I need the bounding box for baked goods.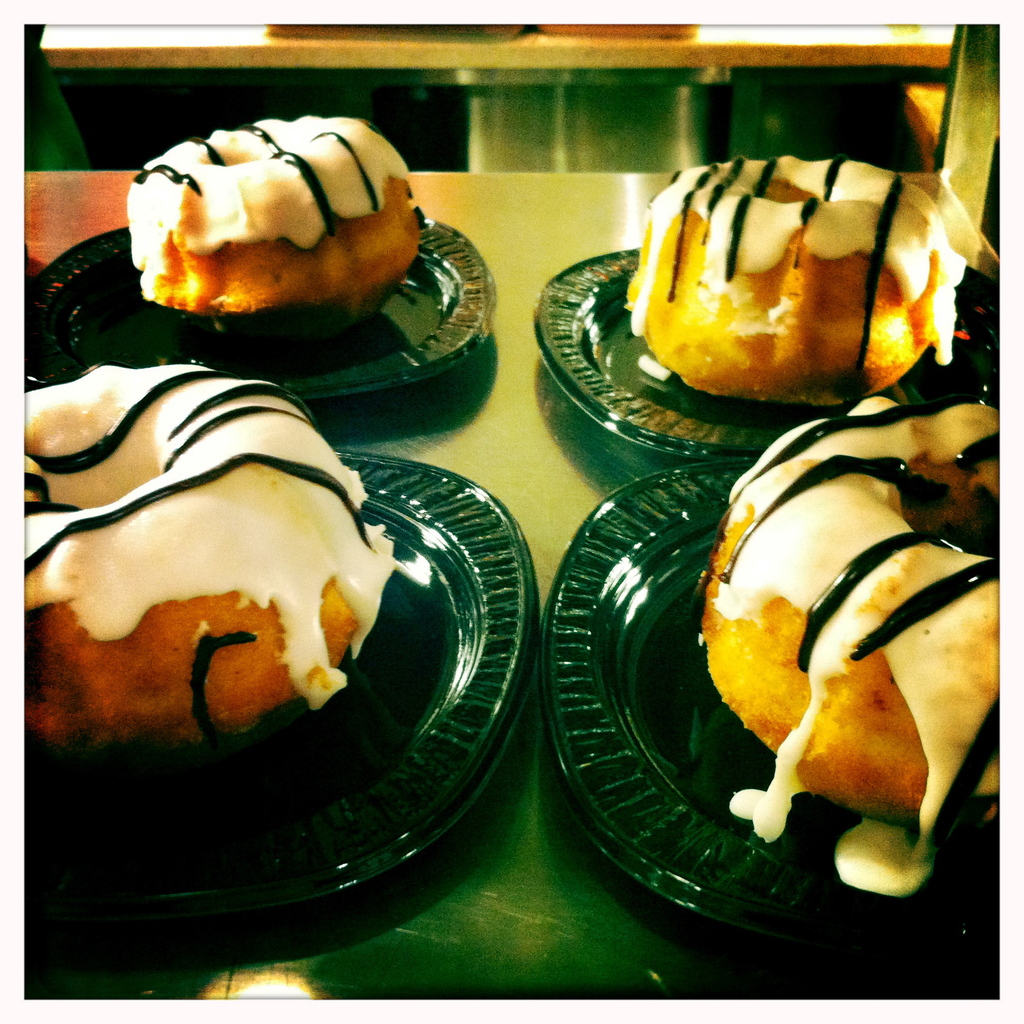
Here it is: {"x1": 621, "y1": 150, "x2": 963, "y2": 413}.
